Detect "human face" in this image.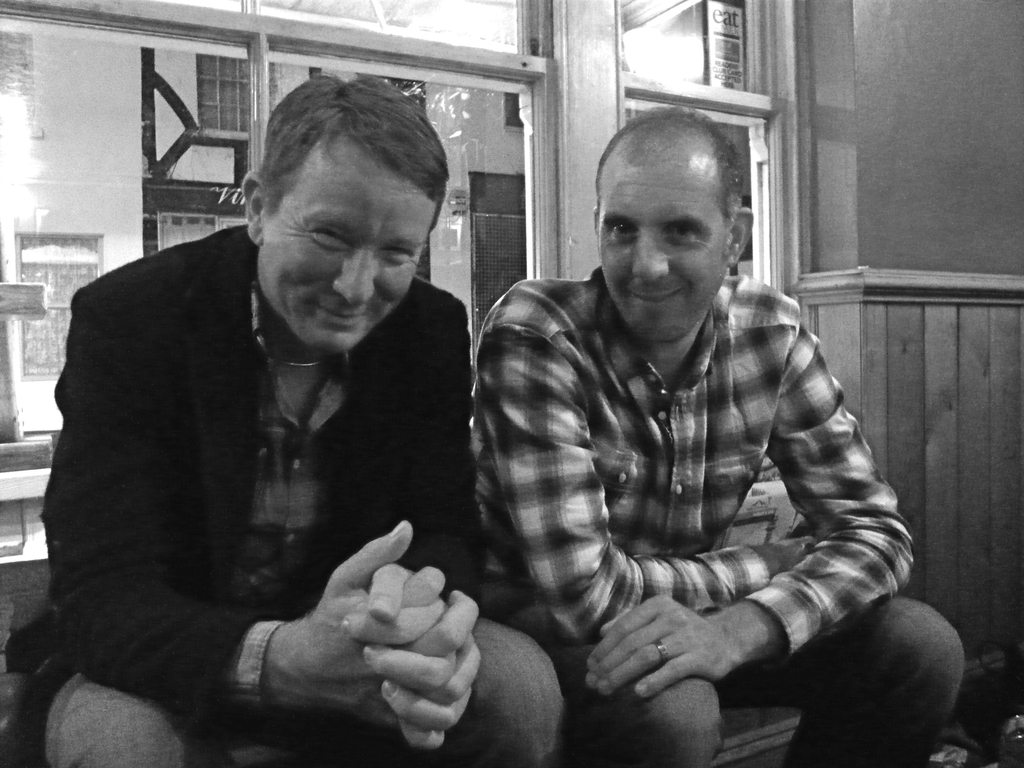
Detection: (left=263, top=138, right=438, bottom=353).
